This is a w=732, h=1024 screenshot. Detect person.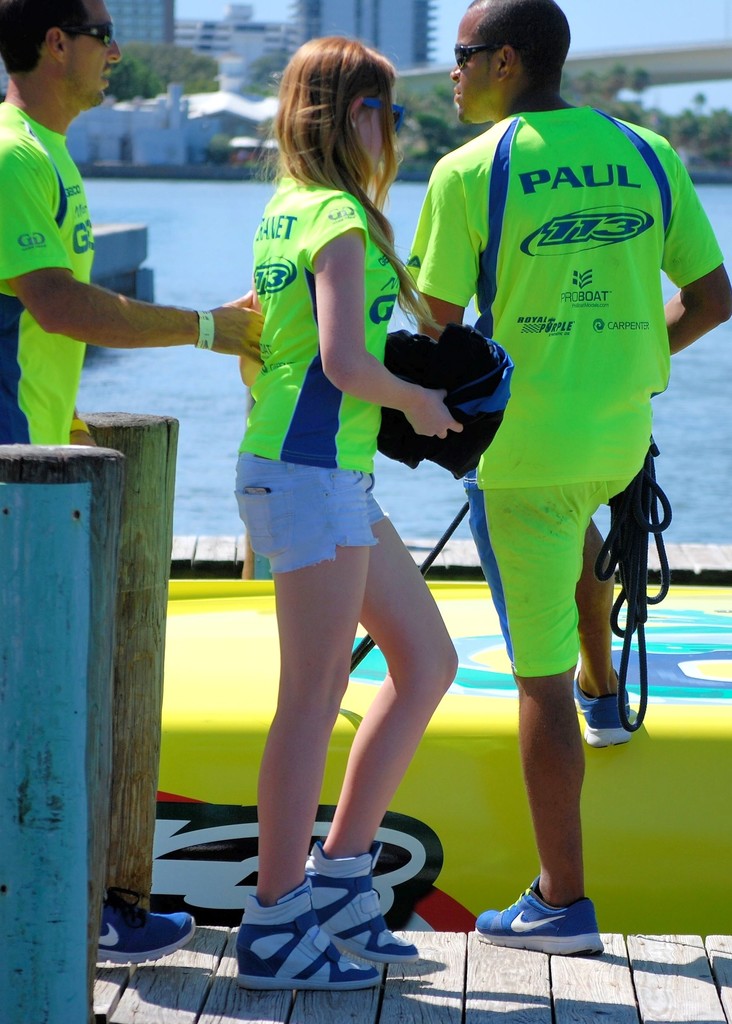
locate(0, 0, 261, 968).
